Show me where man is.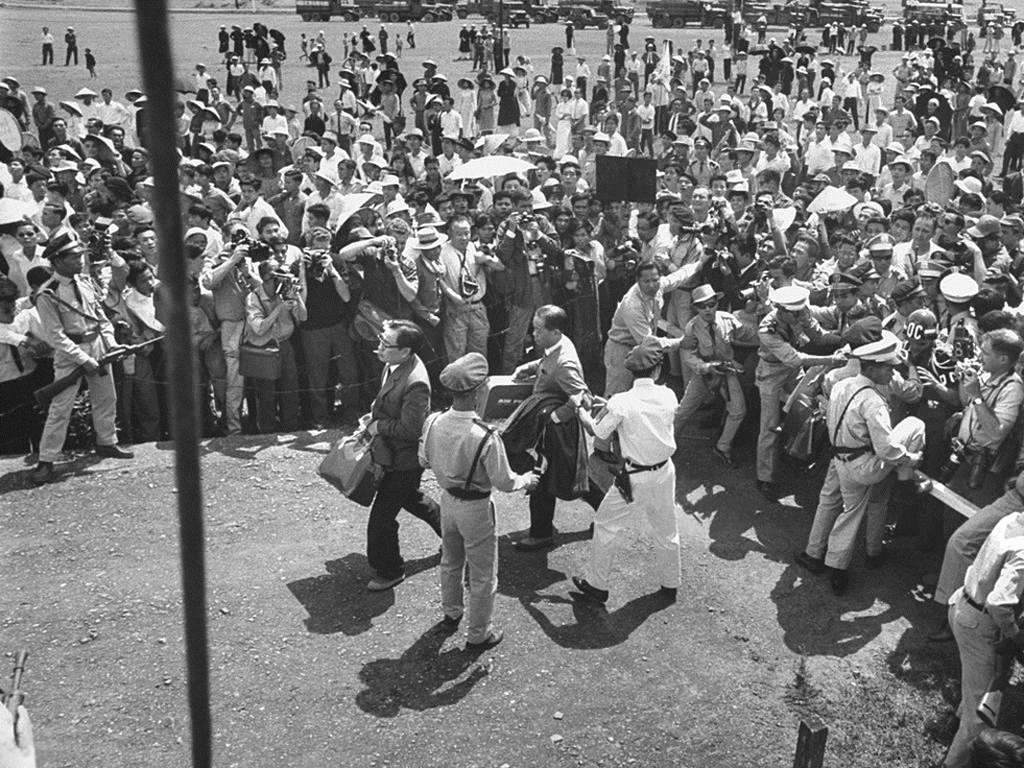
man is at crop(235, 175, 291, 243).
